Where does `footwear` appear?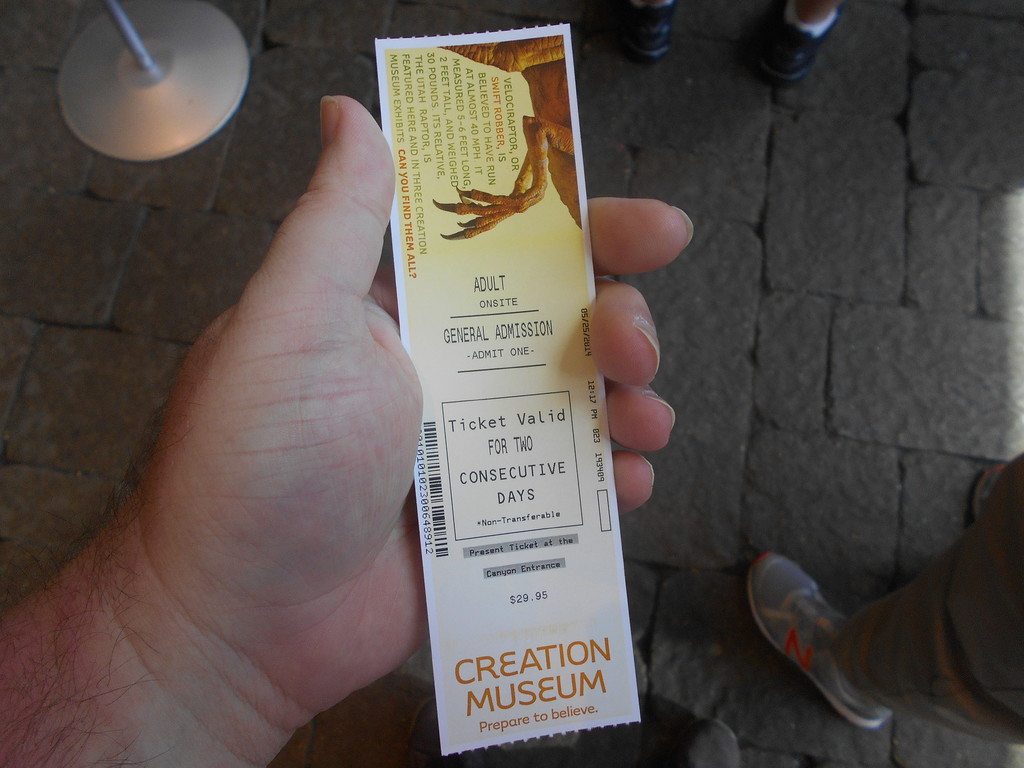
Appears at <bbox>738, 522, 896, 740</bbox>.
